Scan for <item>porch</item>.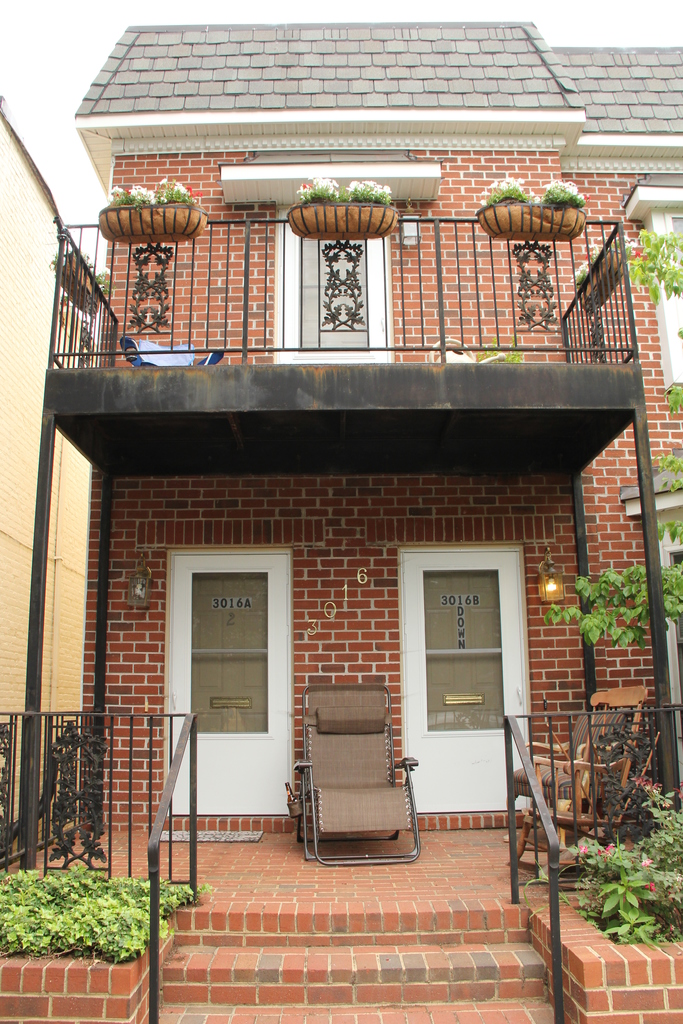
Scan result: box(31, 204, 662, 390).
